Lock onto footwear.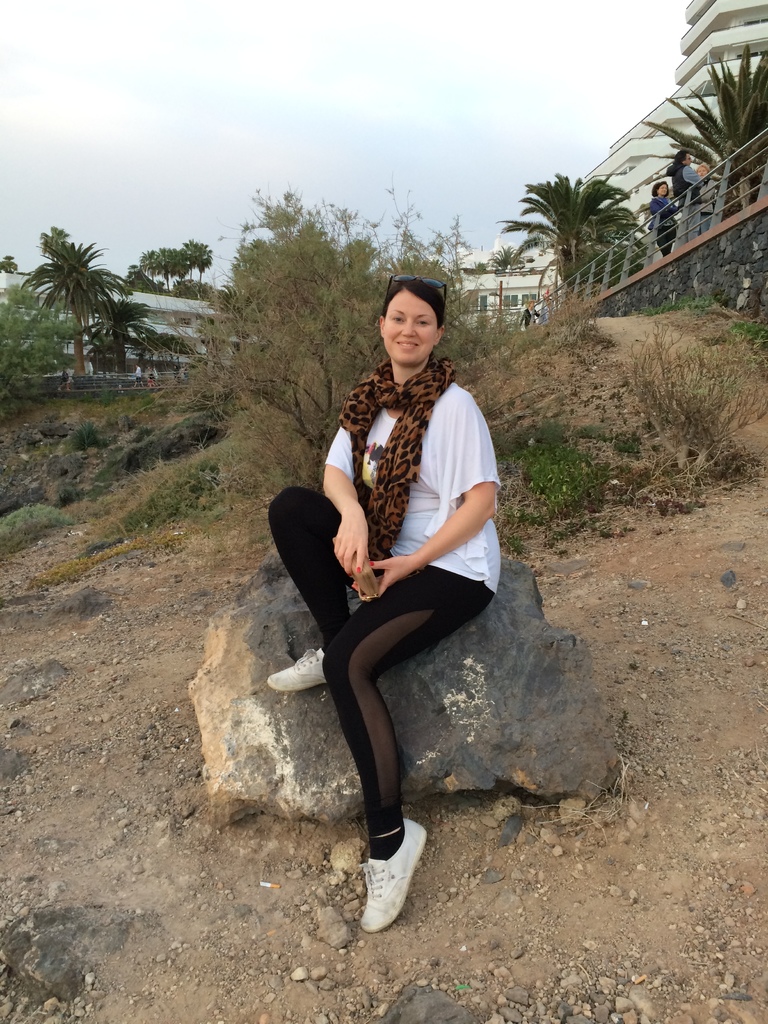
Locked: rect(357, 819, 432, 933).
